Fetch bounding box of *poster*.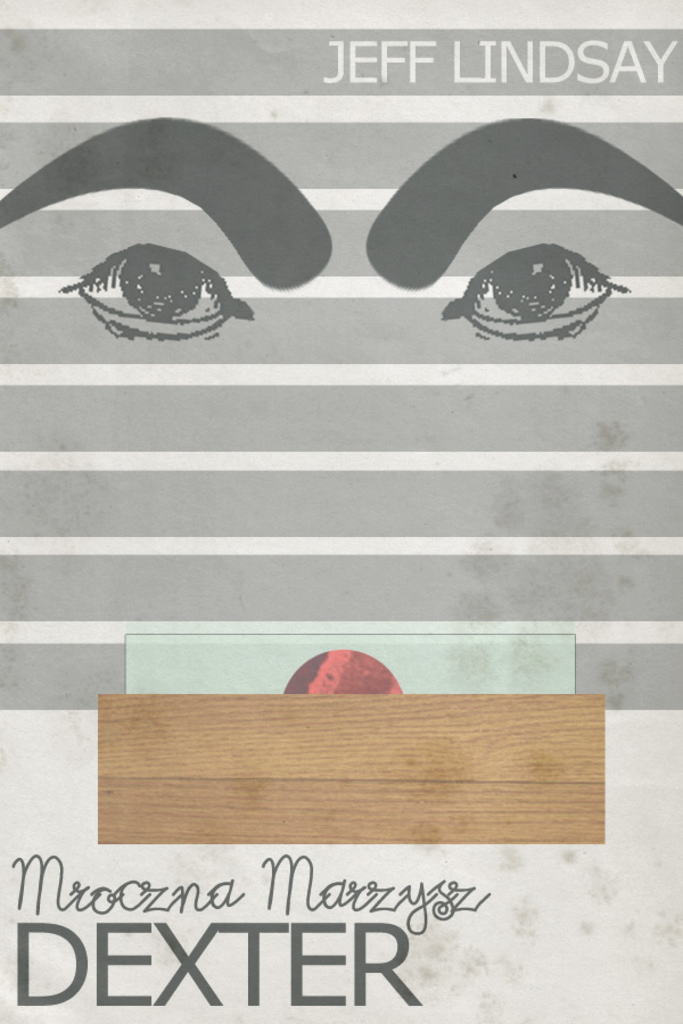
Bbox: [x1=0, y1=0, x2=682, y2=1023].
